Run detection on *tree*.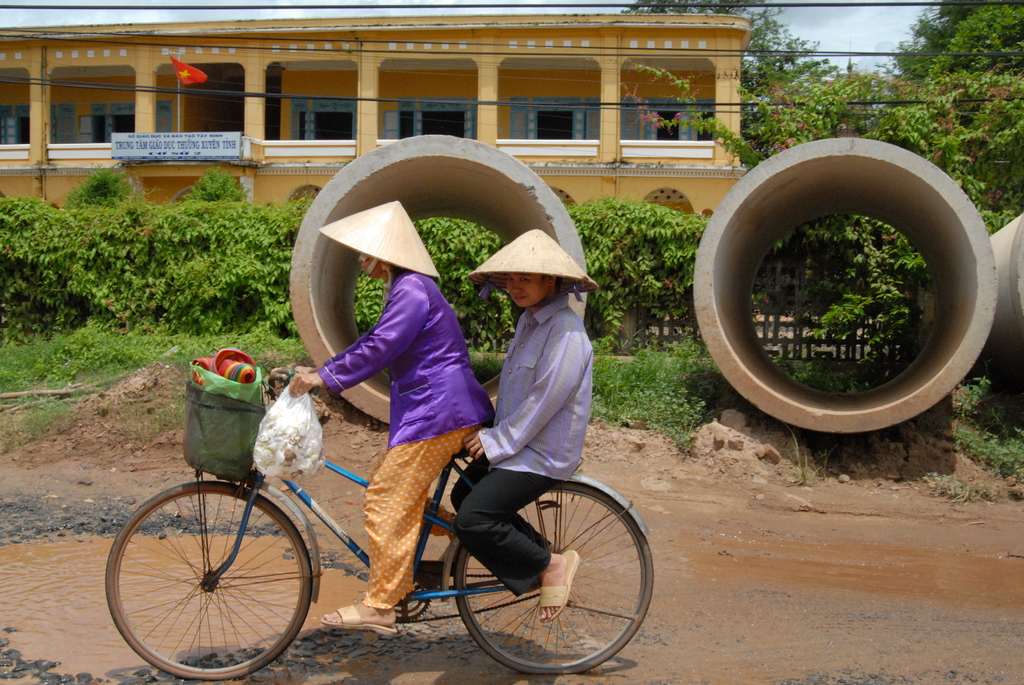
Result: <bbox>893, 0, 1023, 241</bbox>.
